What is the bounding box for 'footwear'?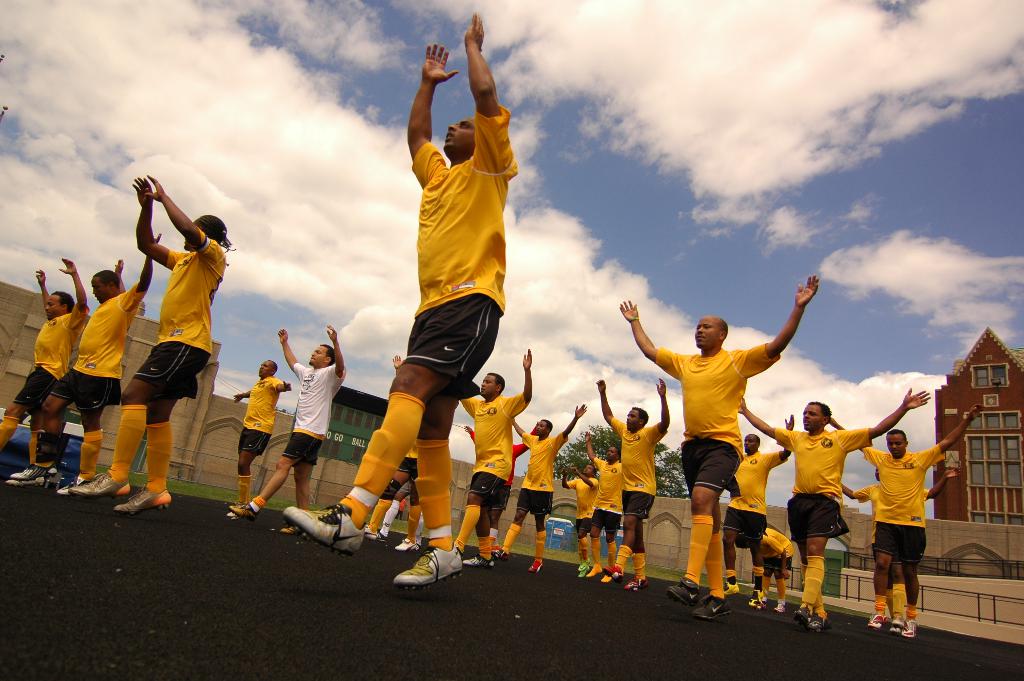
[x1=773, y1=600, x2=790, y2=615].
